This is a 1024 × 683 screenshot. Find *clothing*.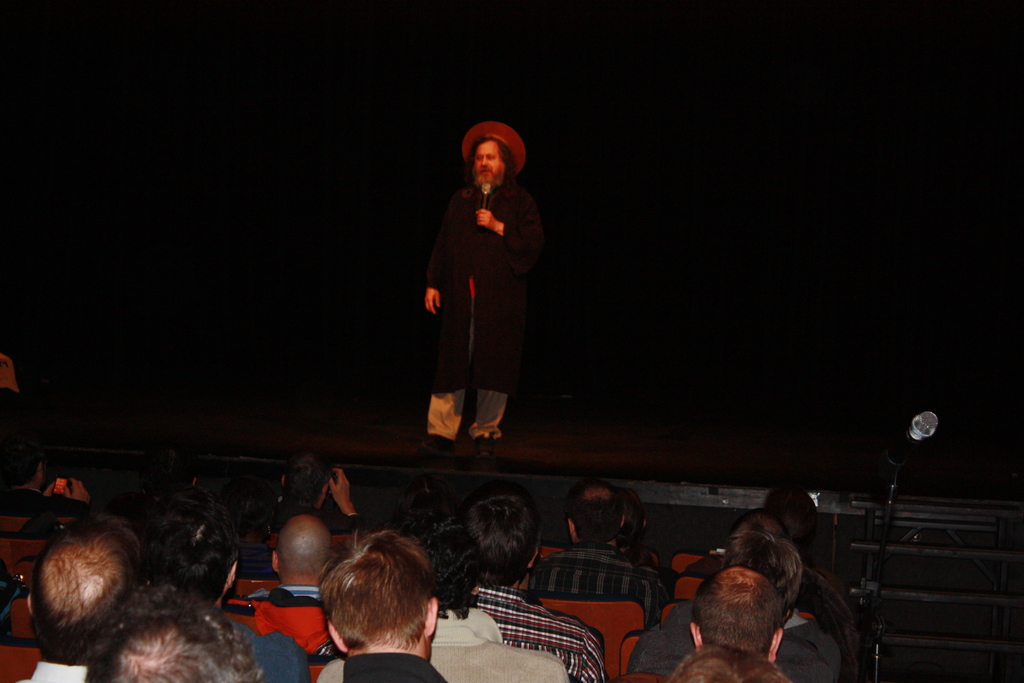
Bounding box: <region>623, 652, 835, 674</region>.
